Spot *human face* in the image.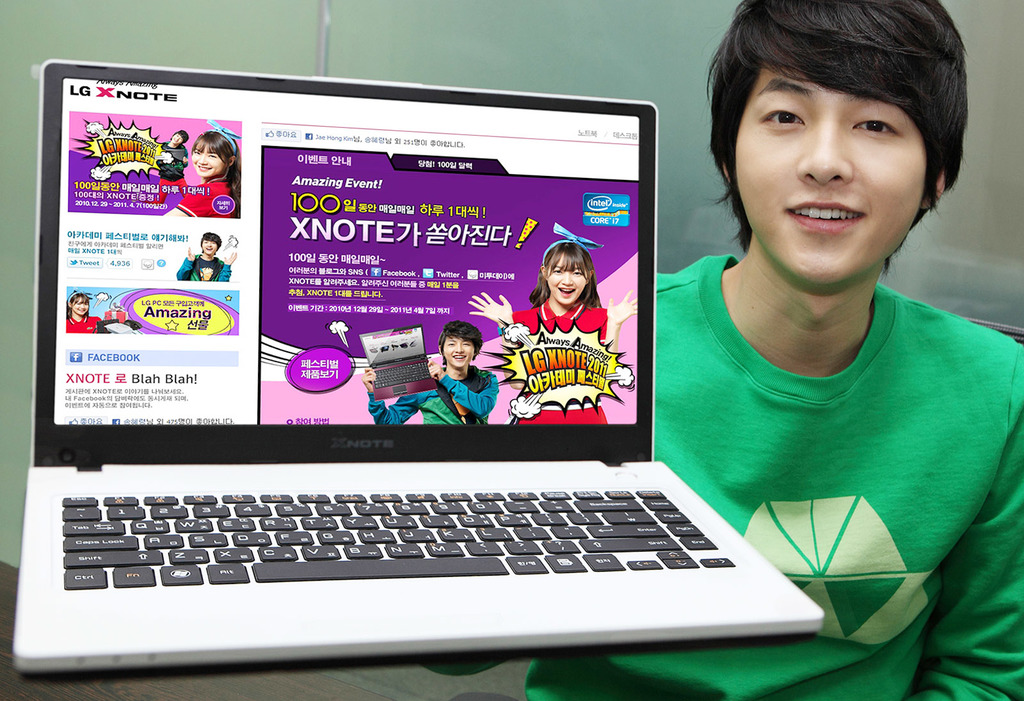
*human face* found at [left=552, top=260, right=588, bottom=307].
